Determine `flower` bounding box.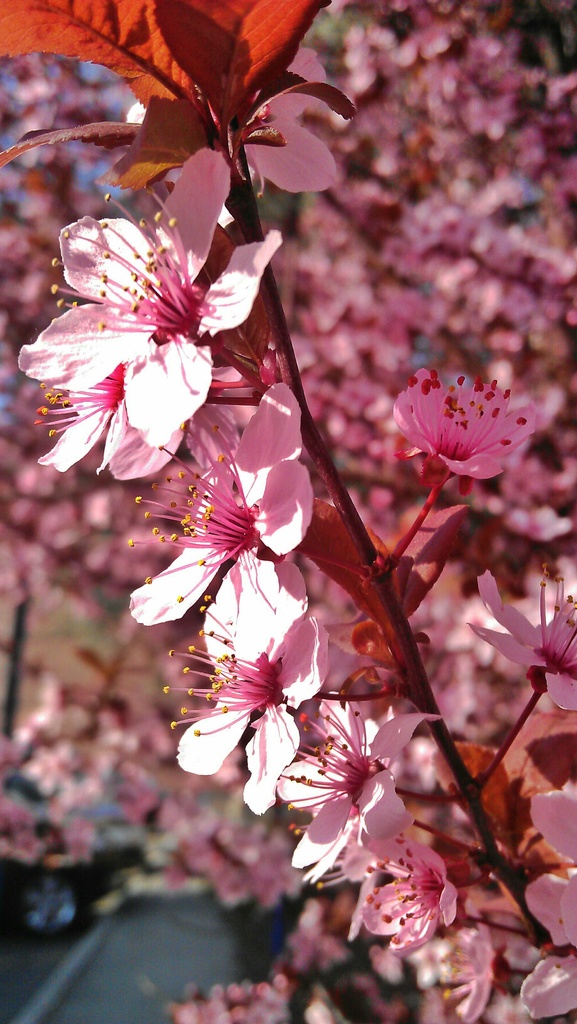
Determined: box=[444, 916, 523, 1023].
